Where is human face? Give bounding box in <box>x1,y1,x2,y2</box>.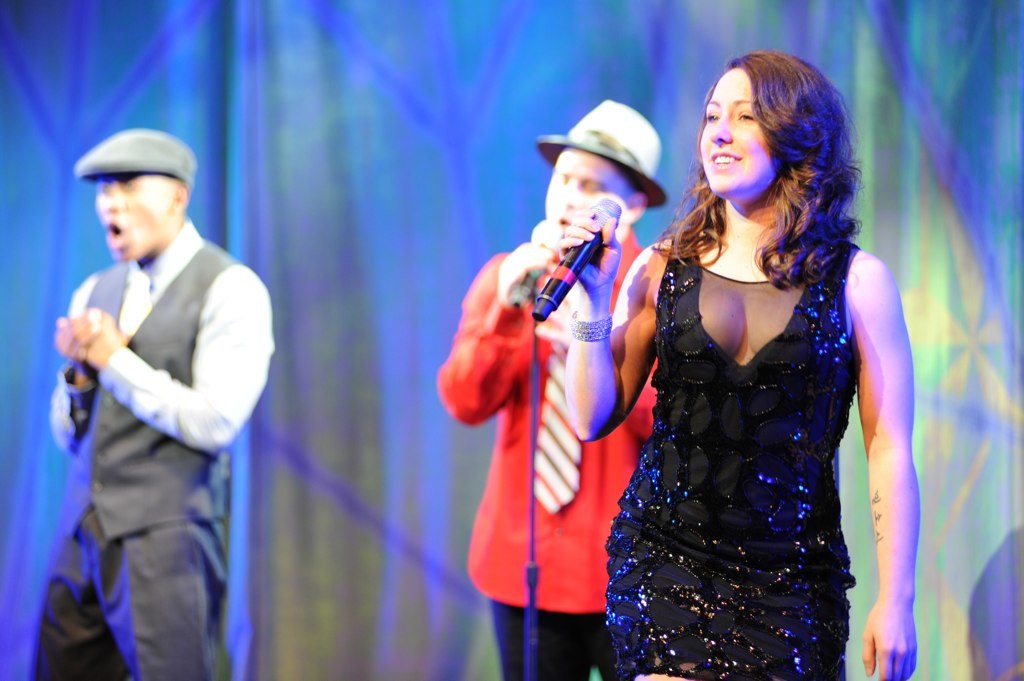
<box>96,174,178,262</box>.
